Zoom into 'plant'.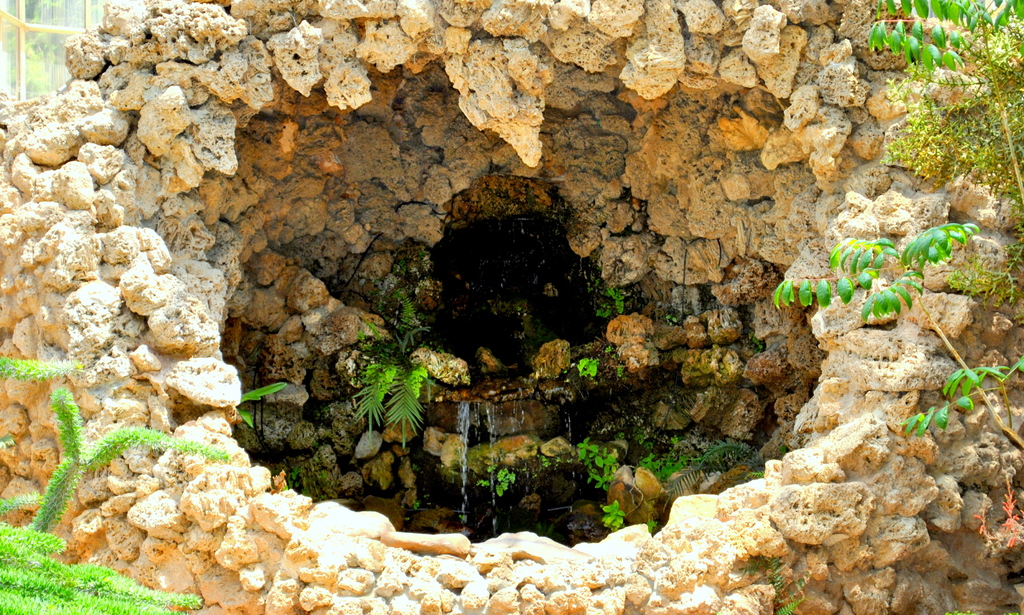
Zoom target: box(604, 284, 627, 318).
